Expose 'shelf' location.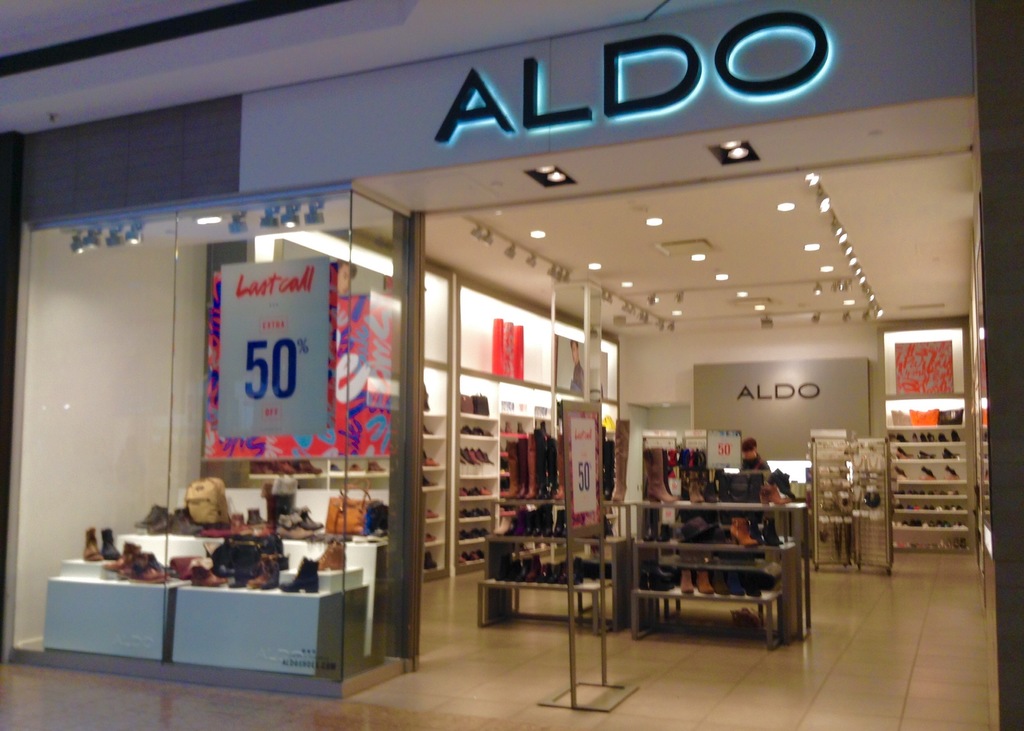
Exposed at Rect(881, 430, 958, 457).
